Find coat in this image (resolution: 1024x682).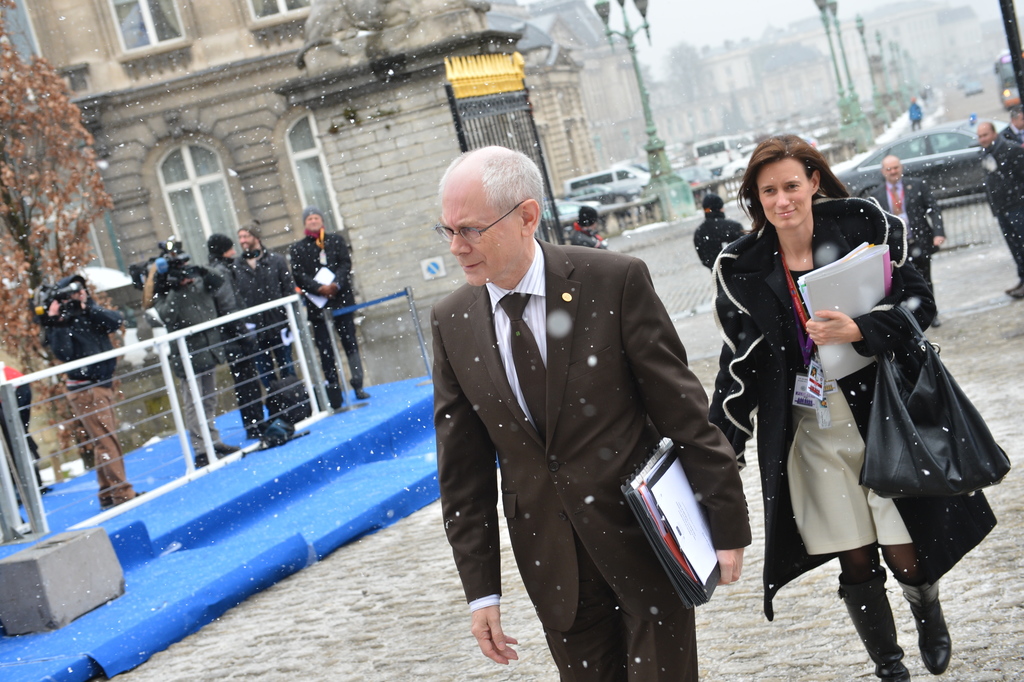
[865, 181, 950, 250].
